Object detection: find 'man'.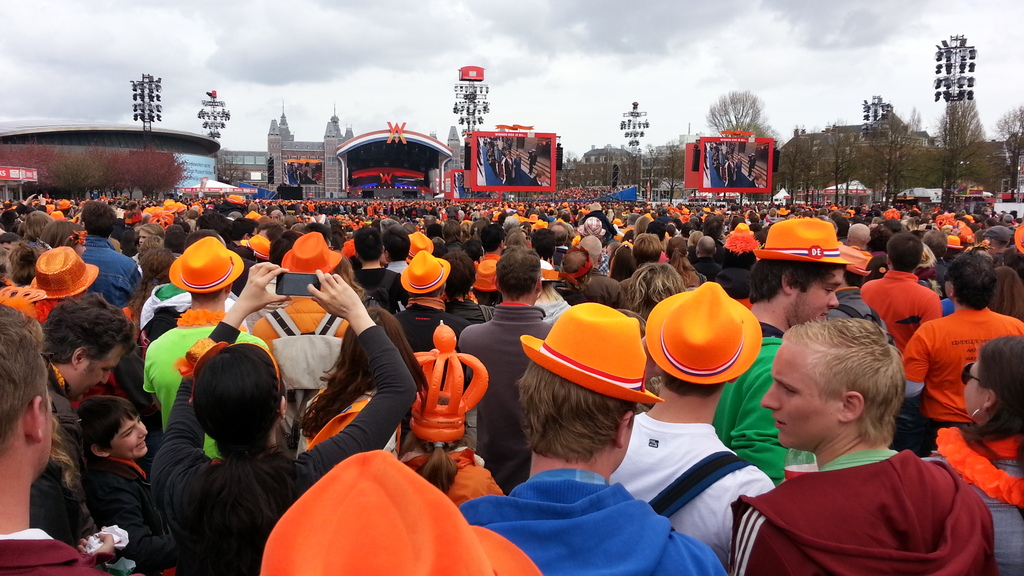
locate(0, 314, 116, 575).
